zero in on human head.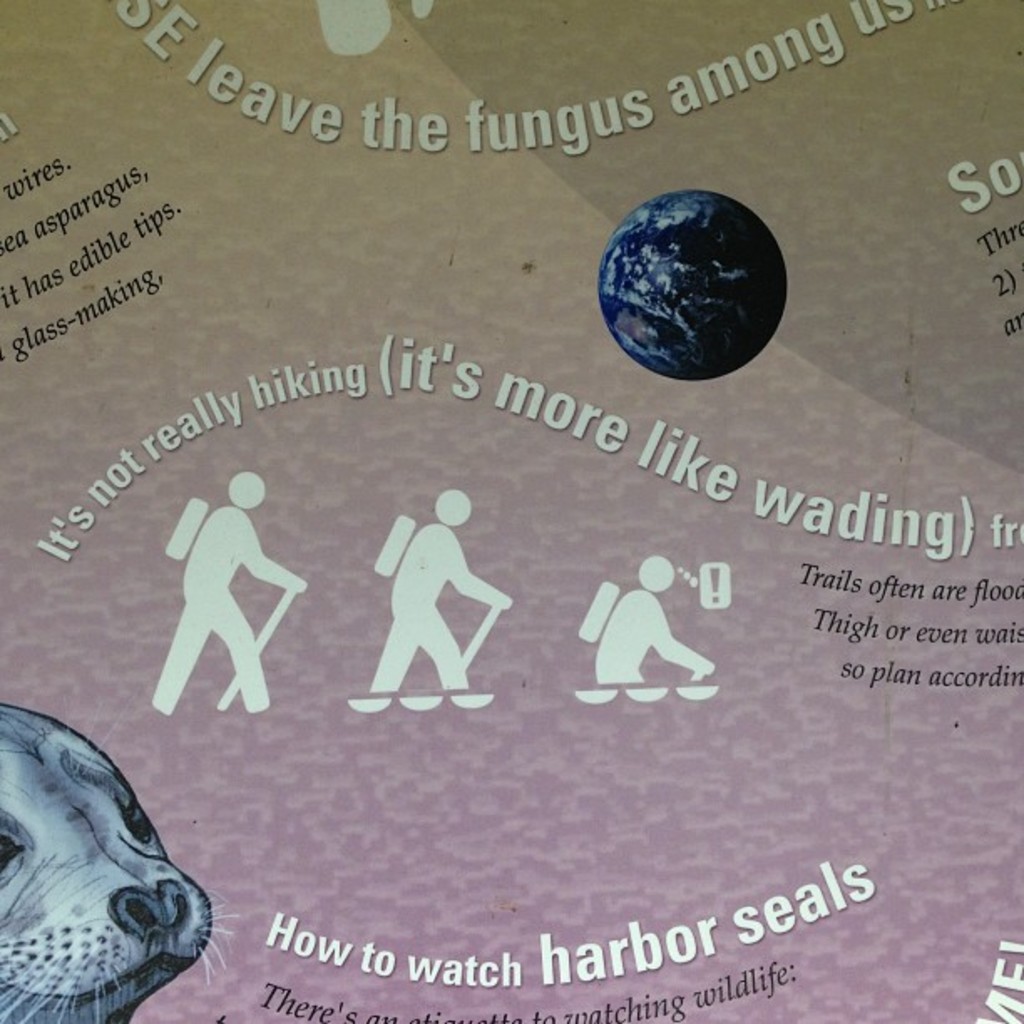
Zeroed in: <box>229,472,268,509</box>.
